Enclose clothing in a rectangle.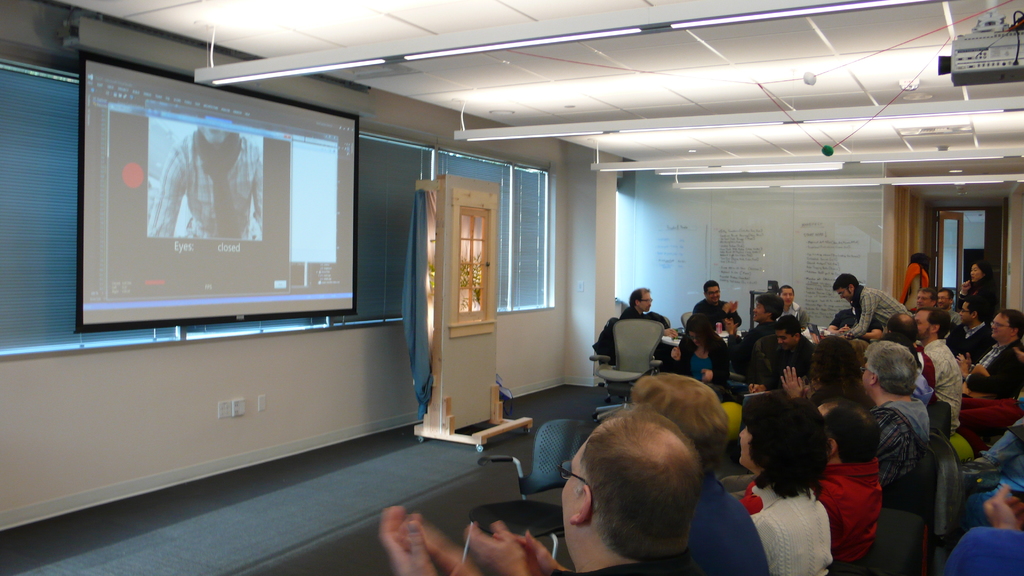
region(959, 532, 1023, 575).
